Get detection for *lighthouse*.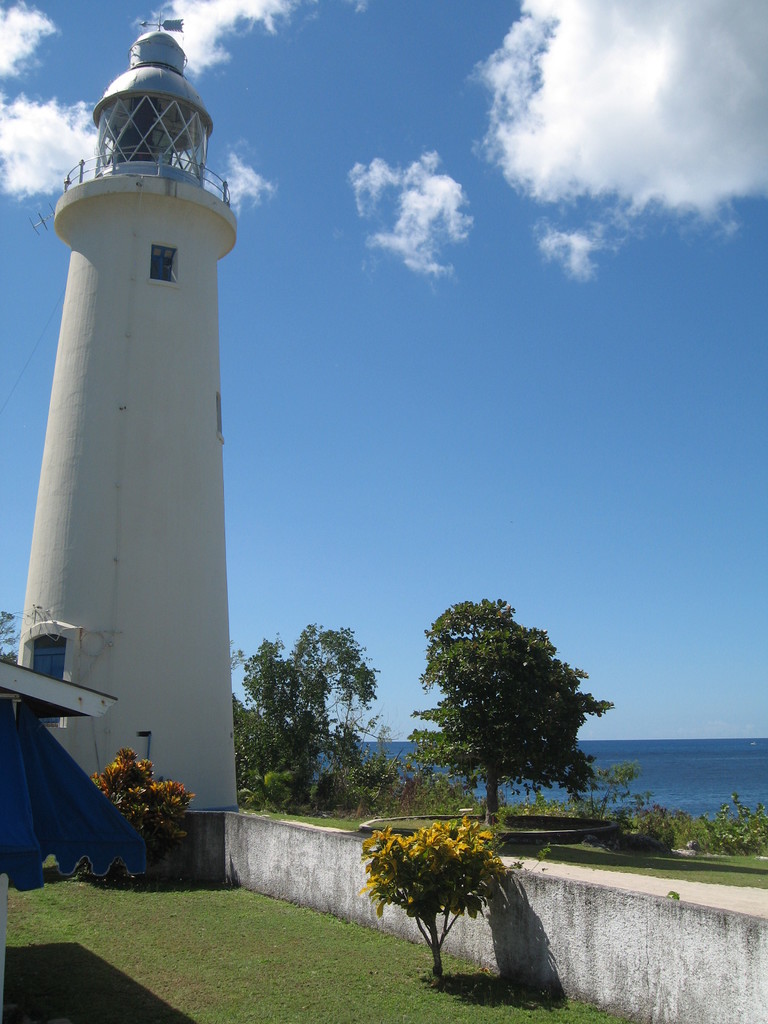
Detection: 16,16,241,804.
